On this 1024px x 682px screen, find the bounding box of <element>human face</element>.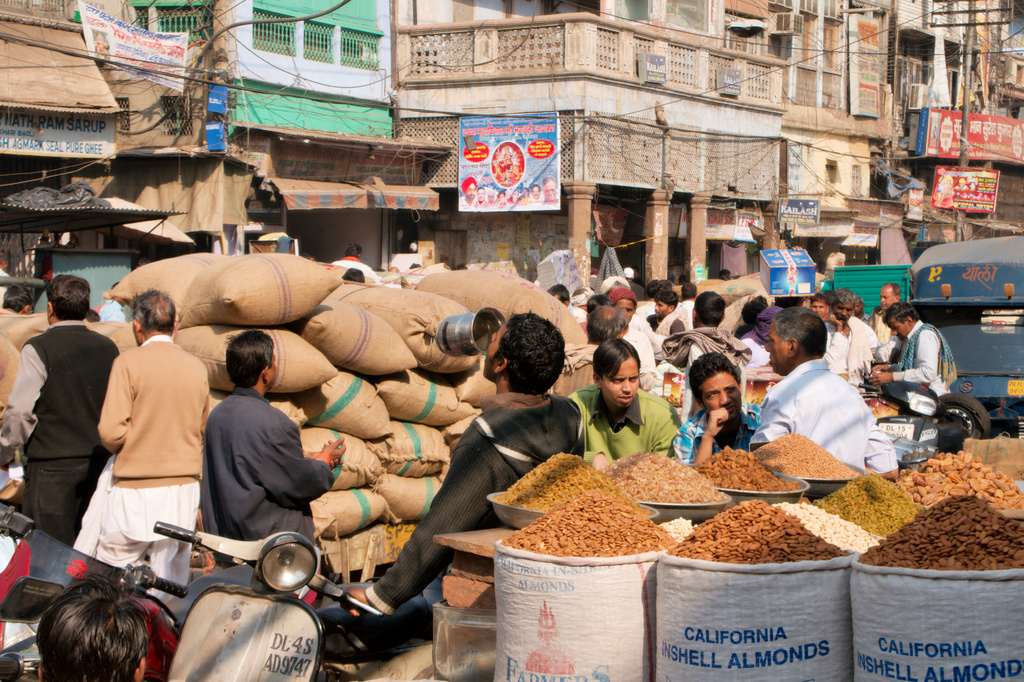
Bounding box: 702,372,740,419.
